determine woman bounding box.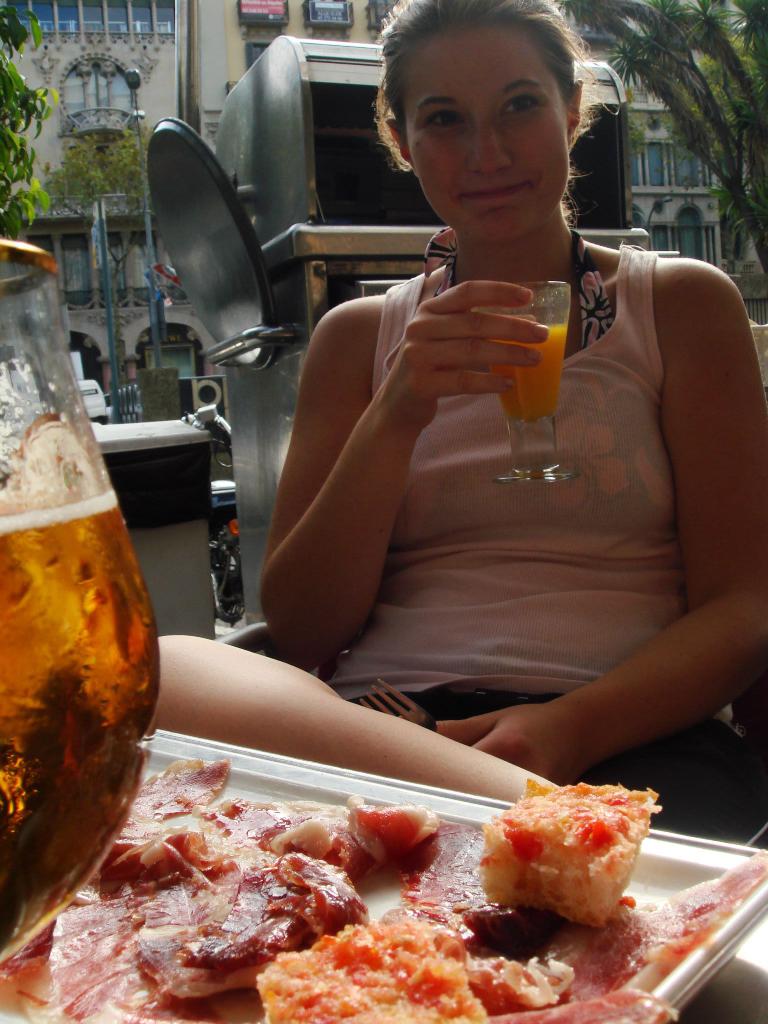
Determined: select_region(213, 58, 714, 893).
